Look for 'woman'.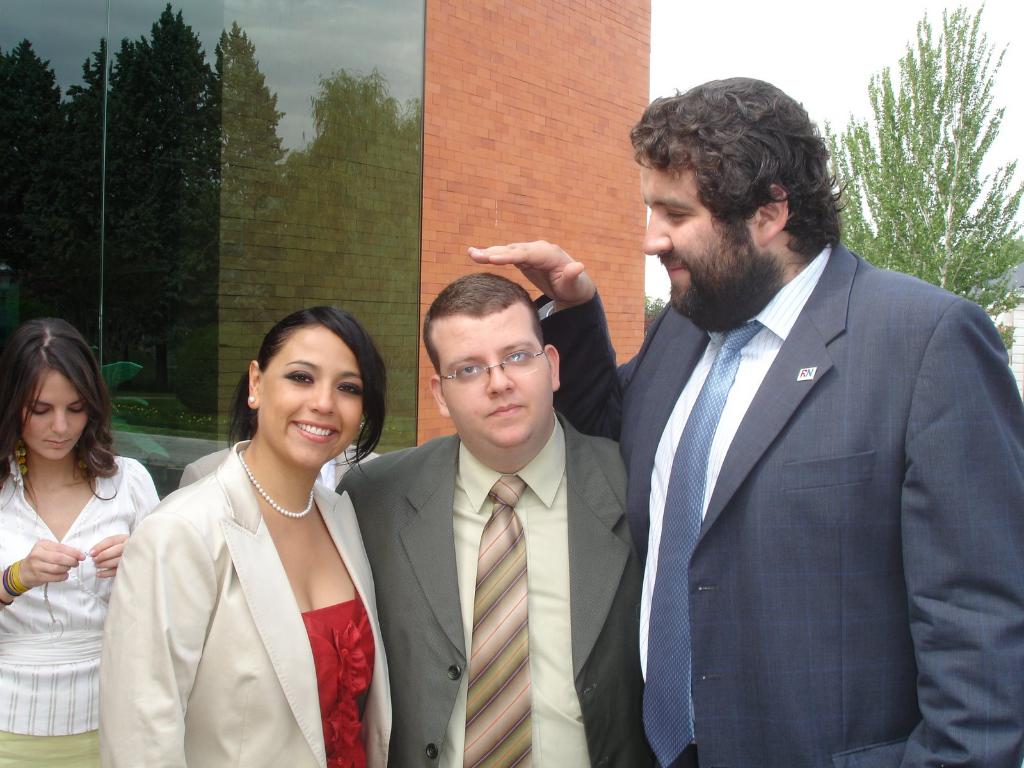
Found: rect(104, 296, 397, 764).
